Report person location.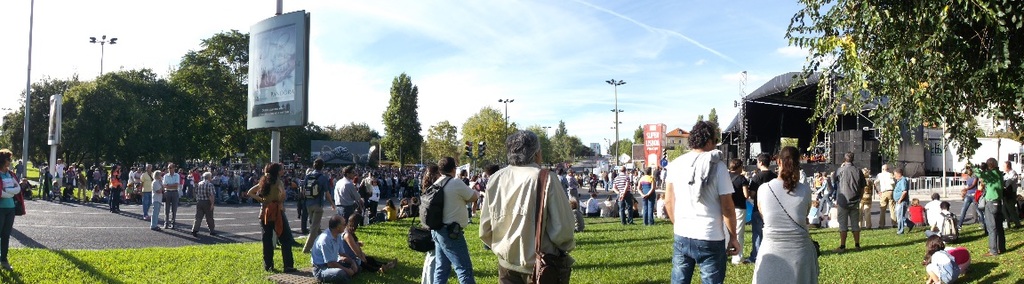
Report: locate(665, 121, 740, 283).
